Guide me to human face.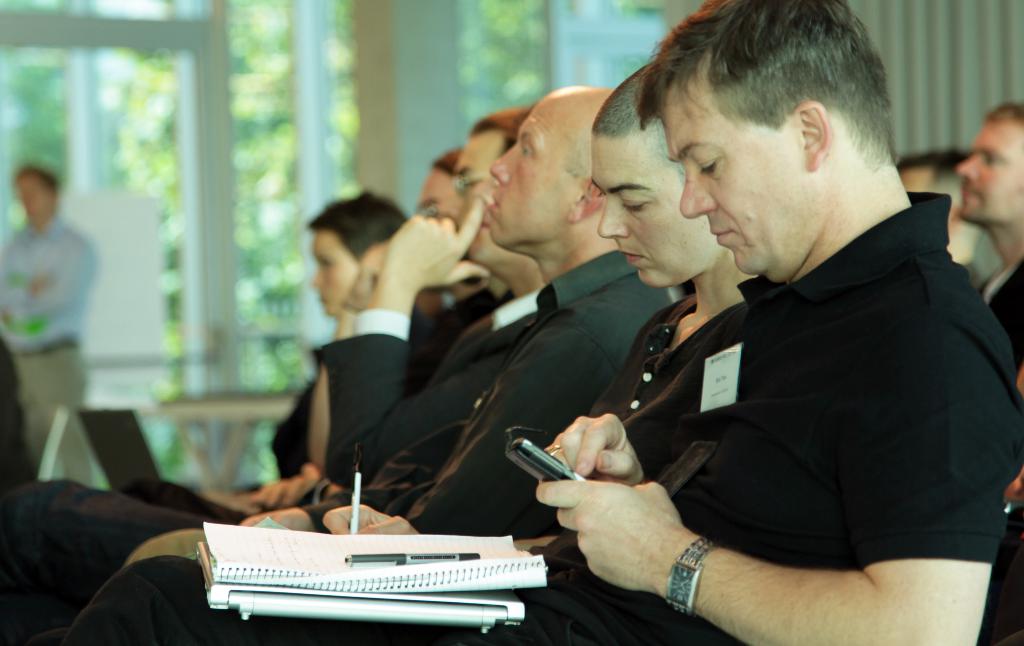
Guidance: (415,163,453,216).
